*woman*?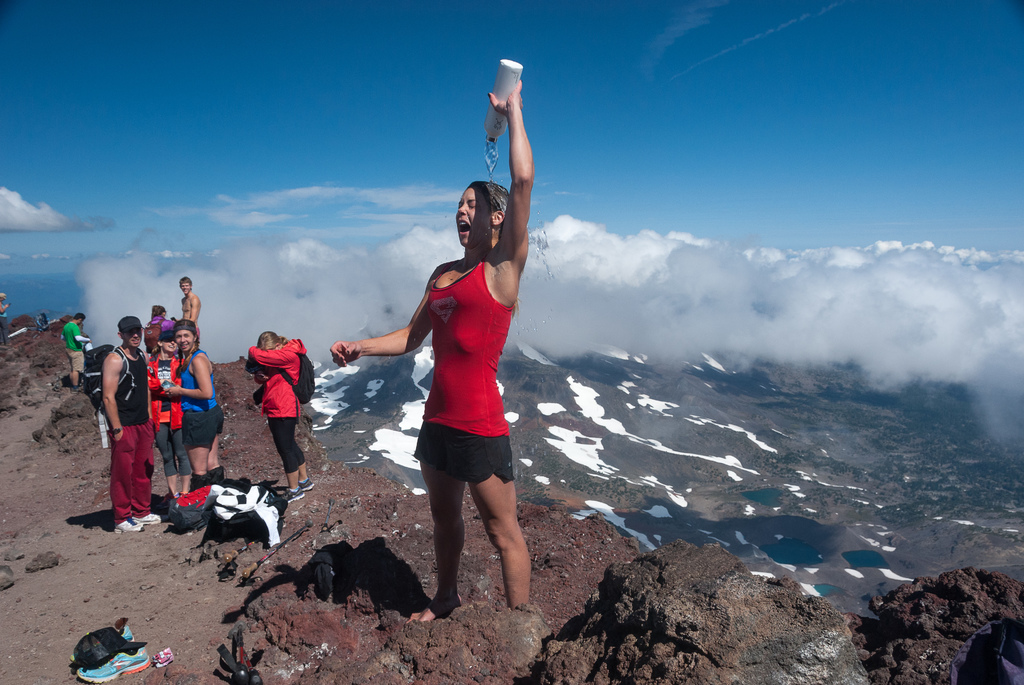
box(141, 336, 186, 511)
